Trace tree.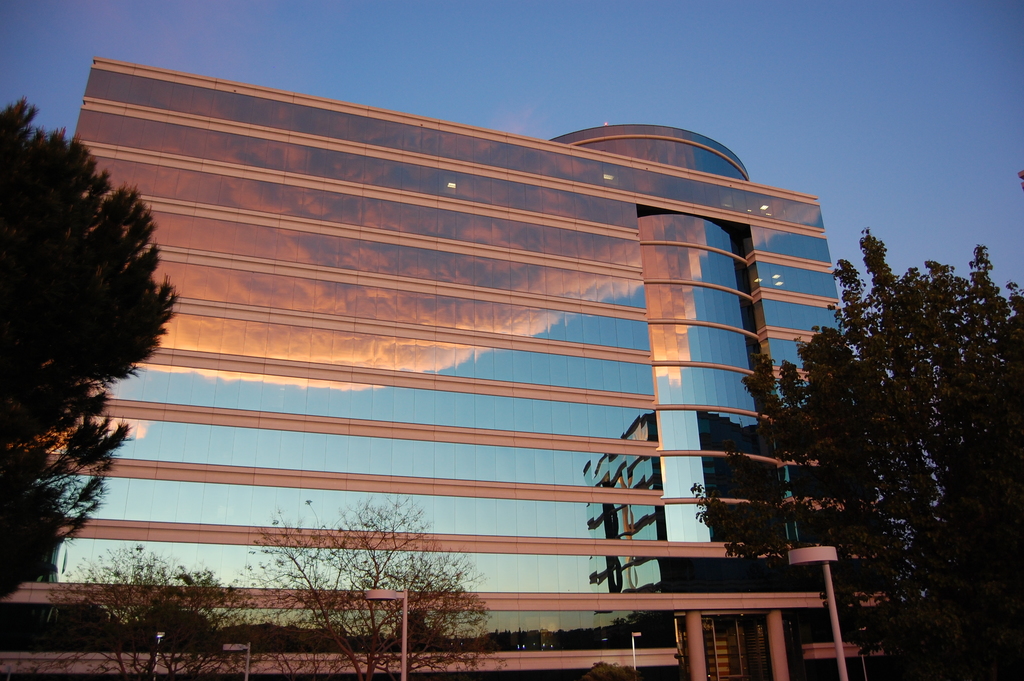
Traced to <box>686,222,1023,680</box>.
